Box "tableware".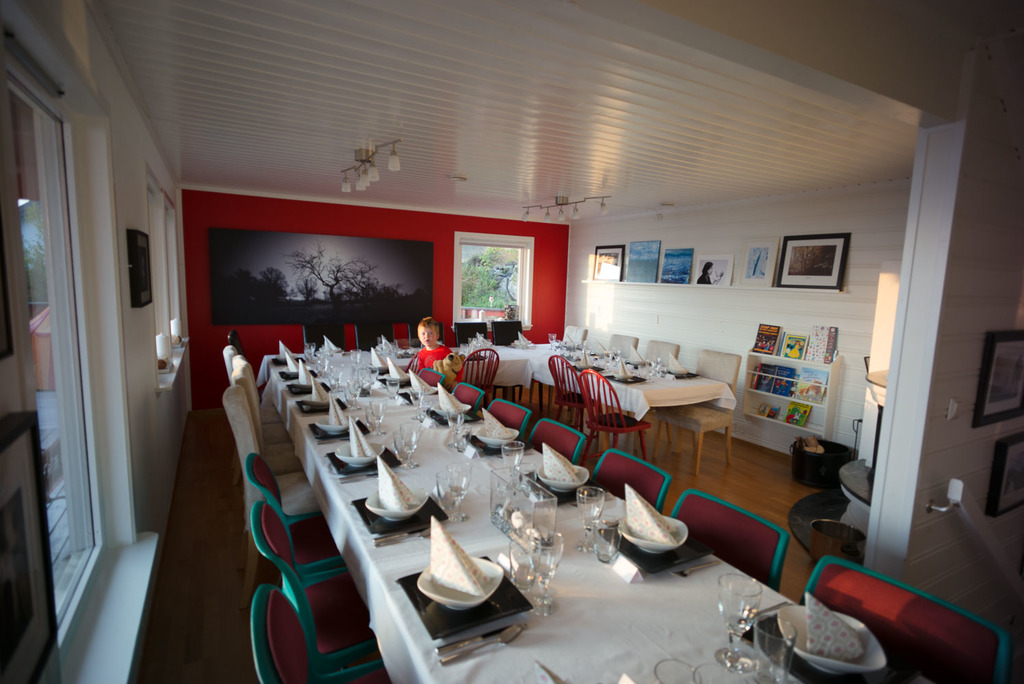
Rect(399, 419, 422, 471).
